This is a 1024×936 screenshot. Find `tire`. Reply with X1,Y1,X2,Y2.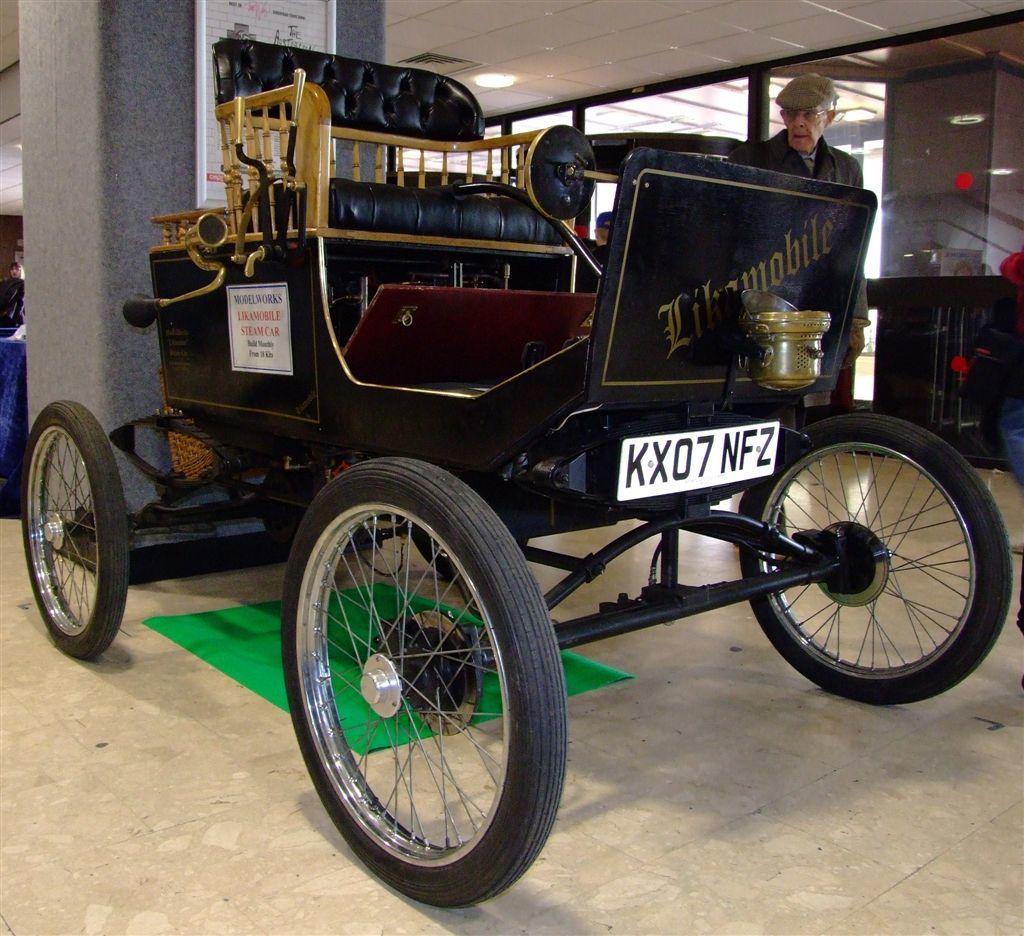
21,403,130,665.
